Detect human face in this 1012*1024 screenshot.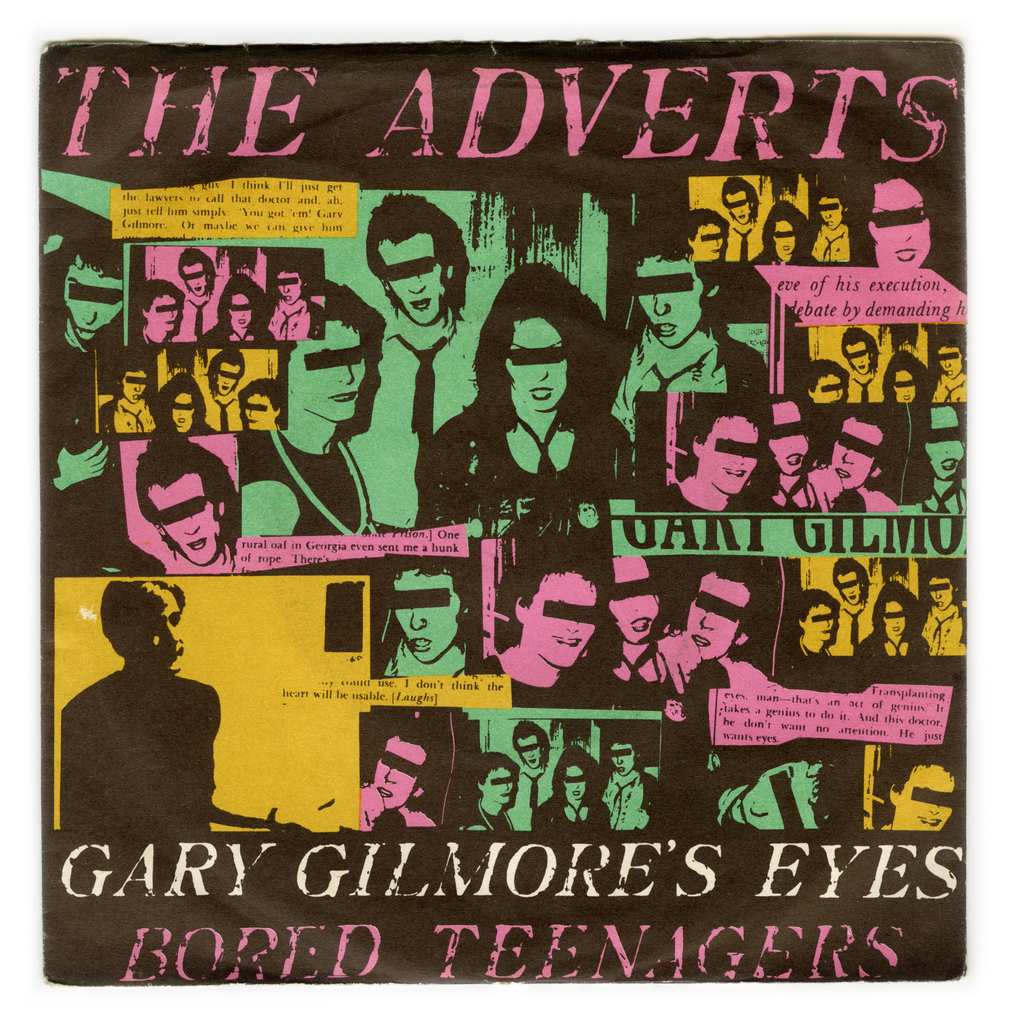
Detection: 729:767:819:826.
